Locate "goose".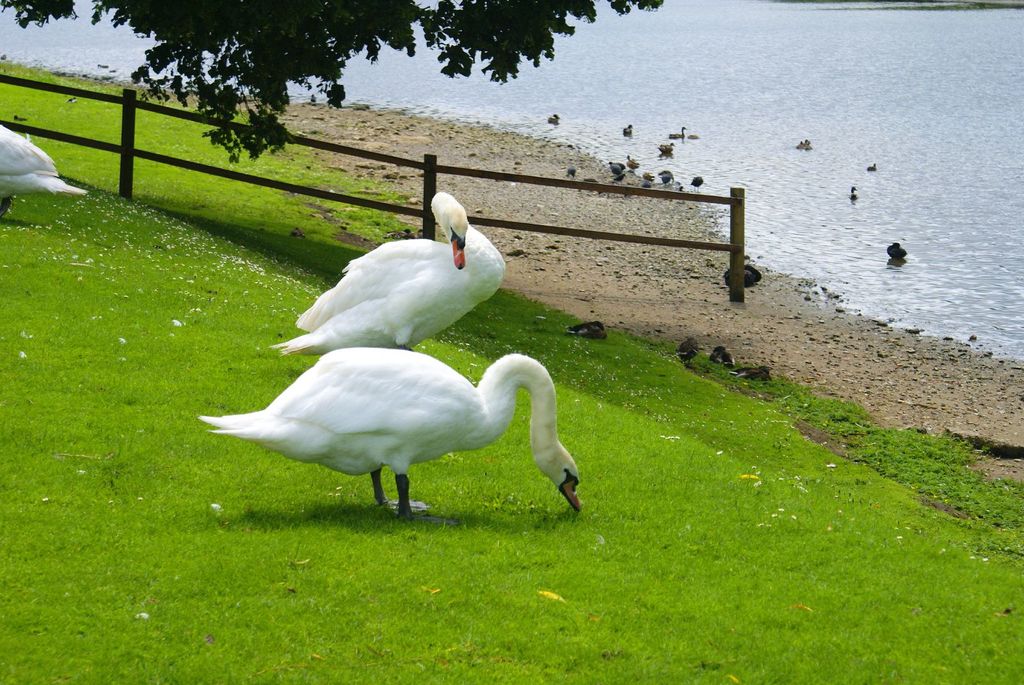
Bounding box: [left=206, top=331, right=548, bottom=521].
